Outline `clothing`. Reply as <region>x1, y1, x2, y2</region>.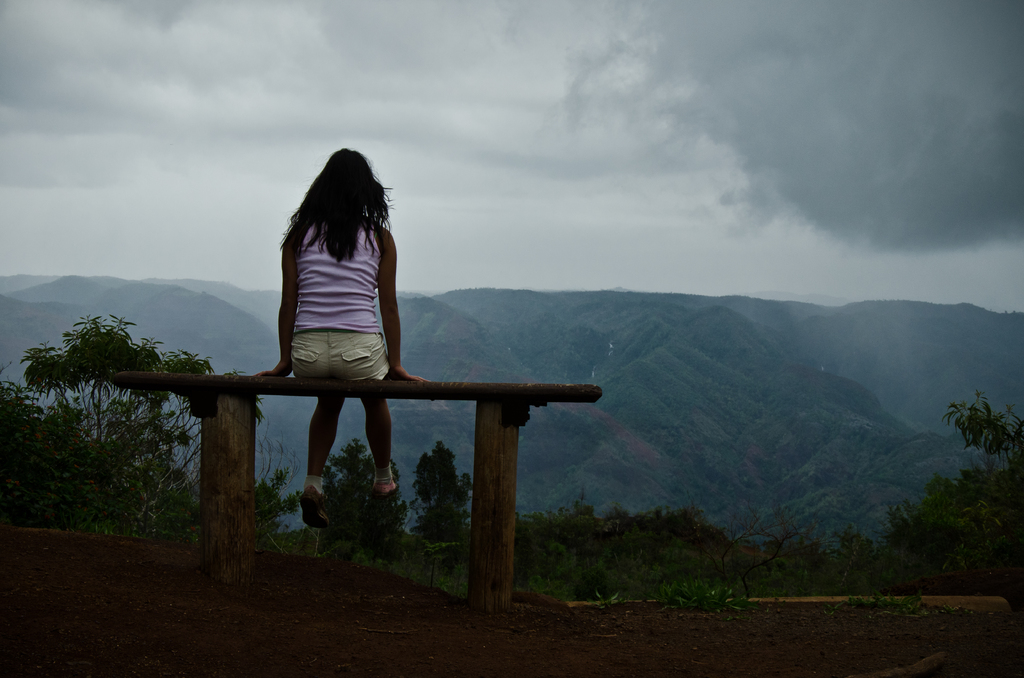
<region>290, 214, 392, 389</region>.
